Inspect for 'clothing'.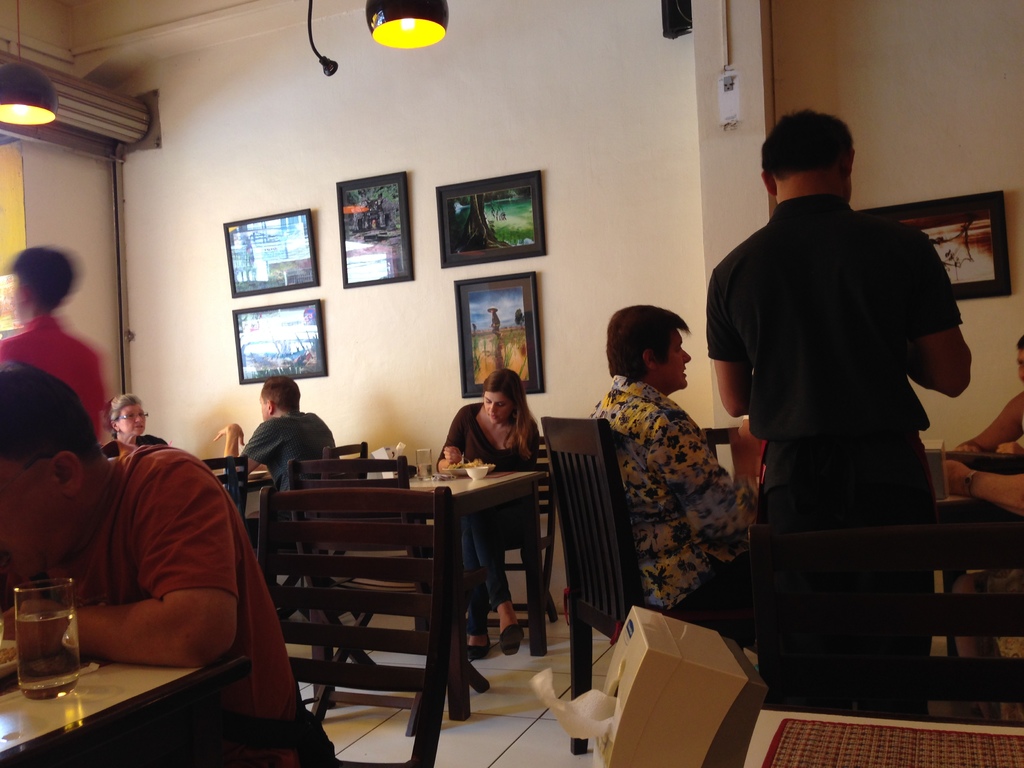
Inspection: (588, 372, 755, 639).
